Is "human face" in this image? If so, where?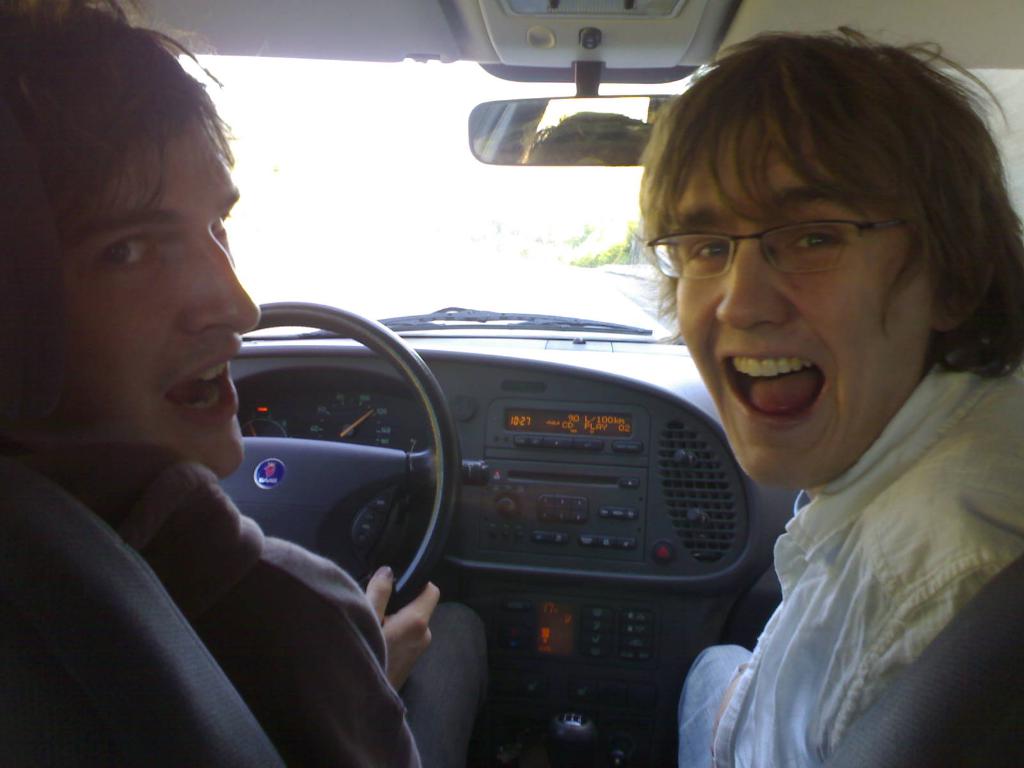
Yes, at rect(39, 49, 256, 471).
